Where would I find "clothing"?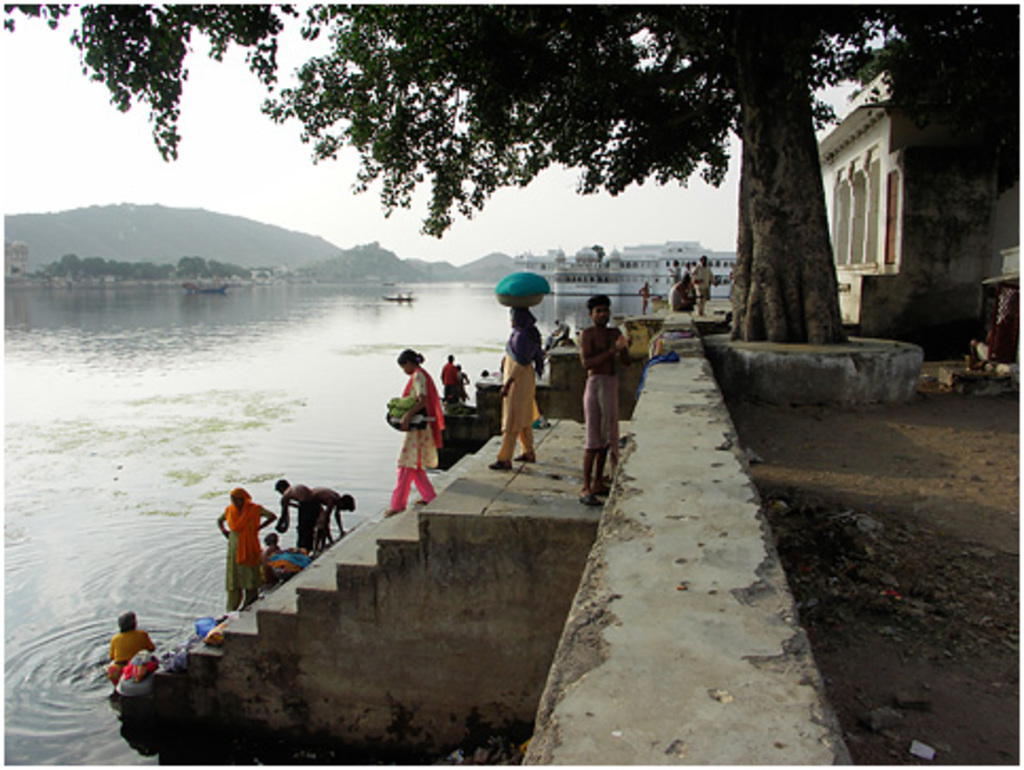
At x1=220 y1=484 x2=262 y2=613.
